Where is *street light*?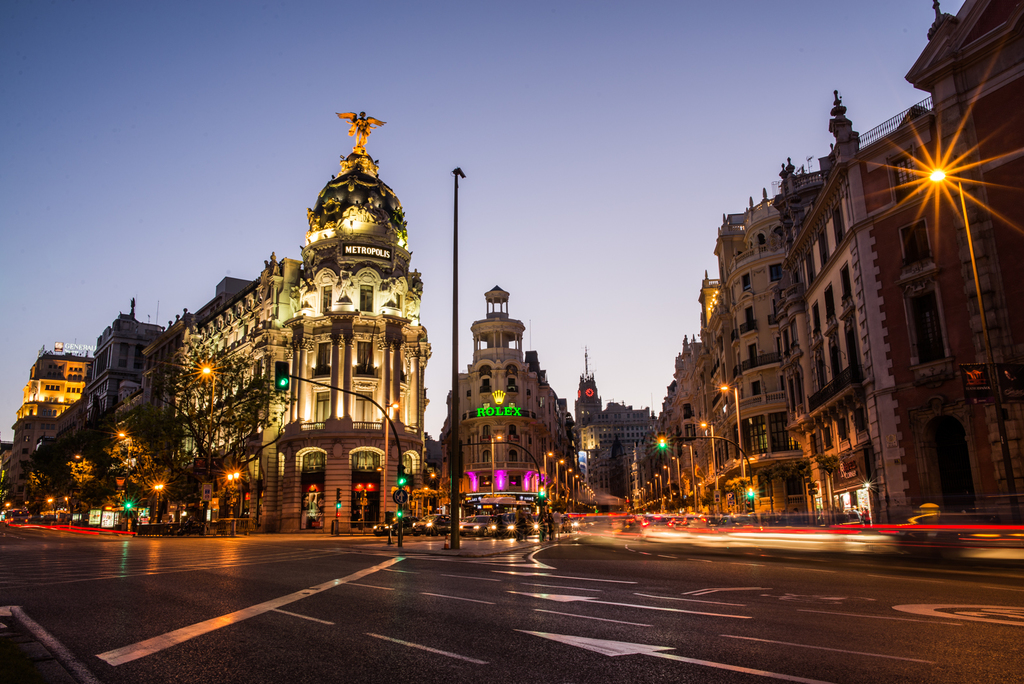
region(669, 453, 682, 500).
